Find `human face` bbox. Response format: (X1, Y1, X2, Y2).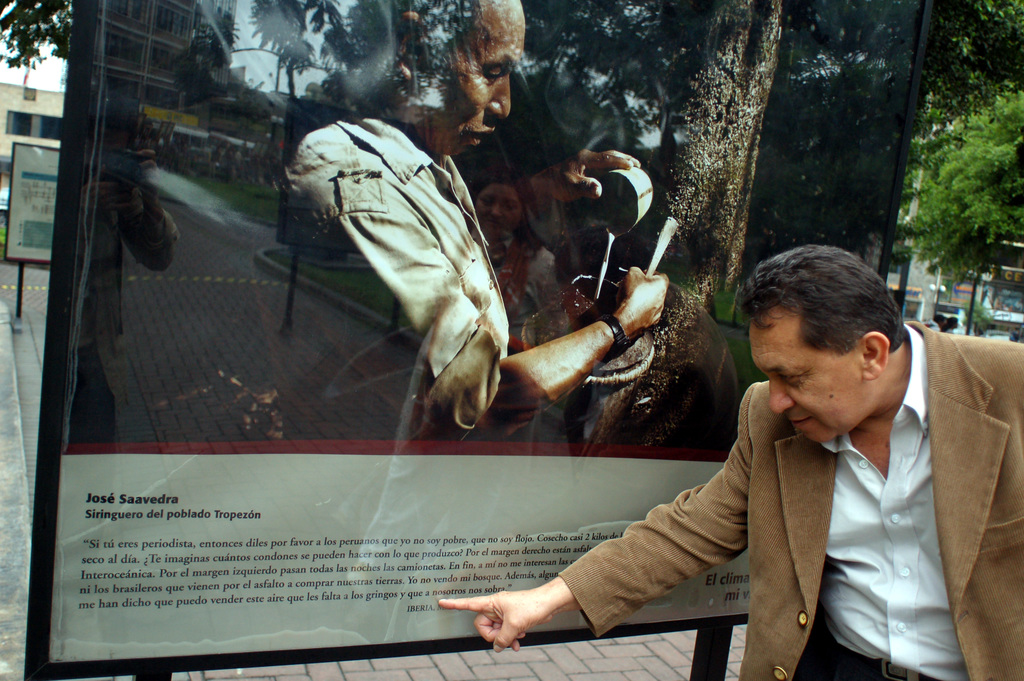
(429, 3, 527, 159).
